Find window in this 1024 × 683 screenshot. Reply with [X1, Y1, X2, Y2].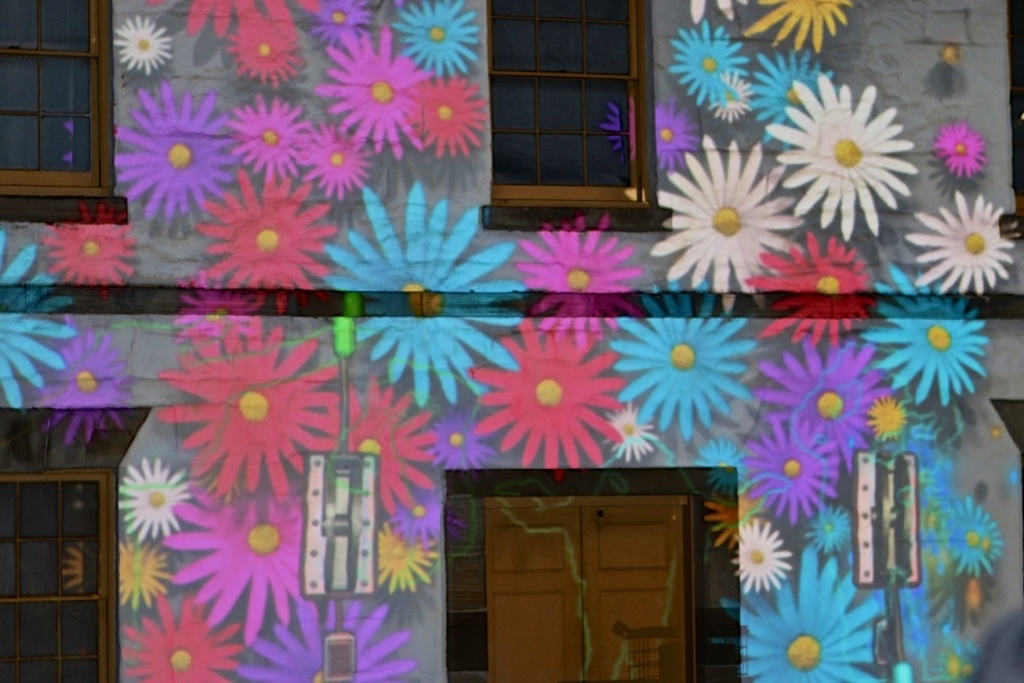
[0, 1, 126, 229].
